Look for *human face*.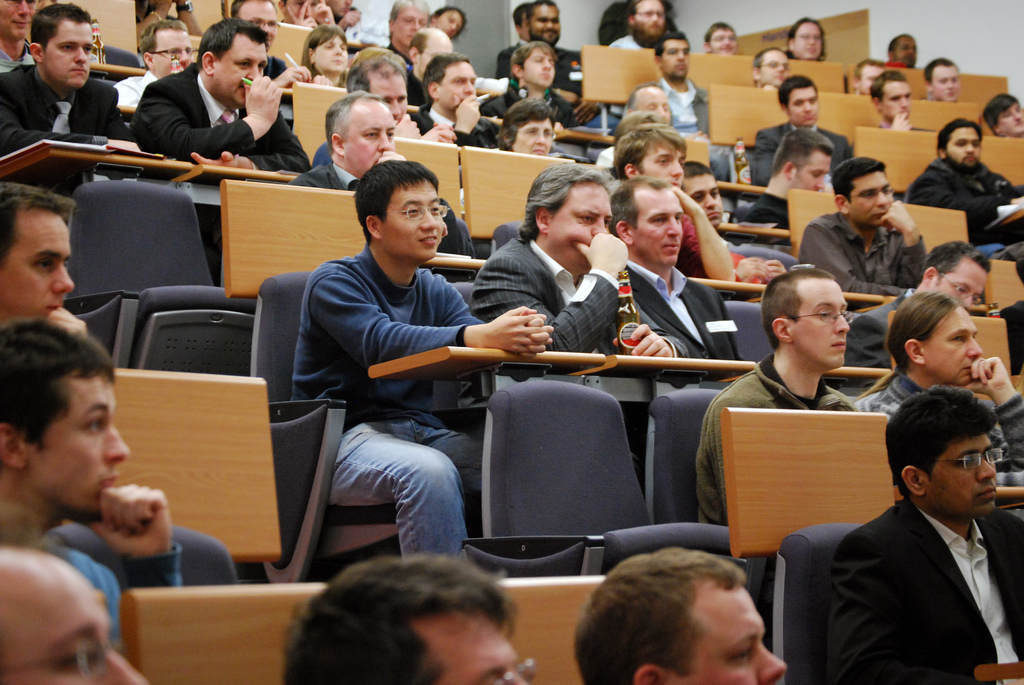
Found: select_region(636, 143, 691, 187).
